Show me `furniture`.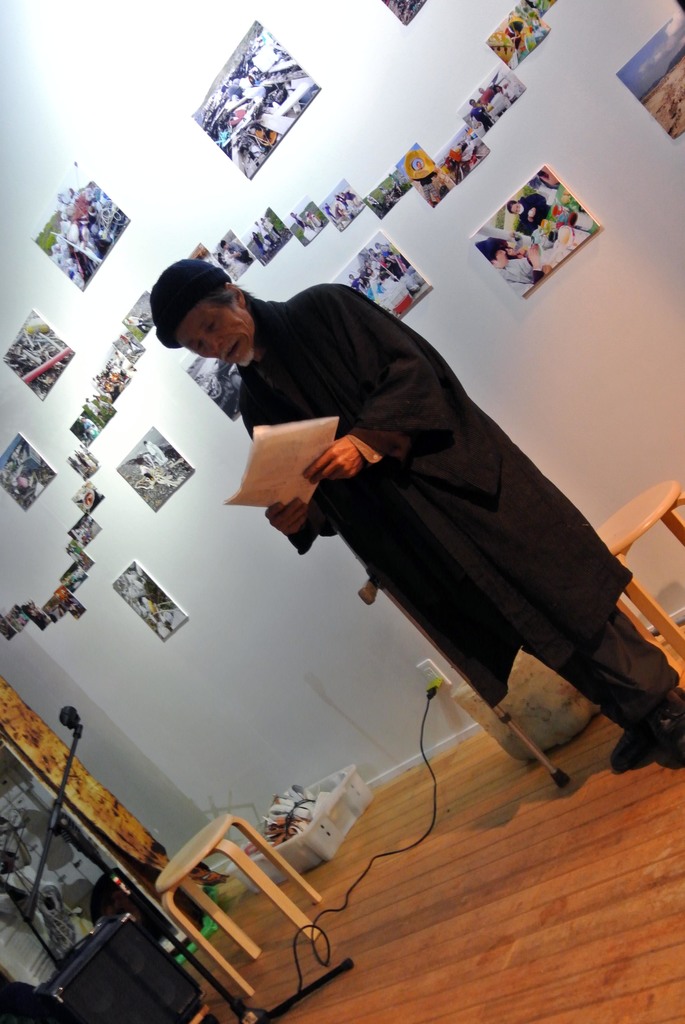
`furniture` is here: <box>151,813,320,998</box>.
